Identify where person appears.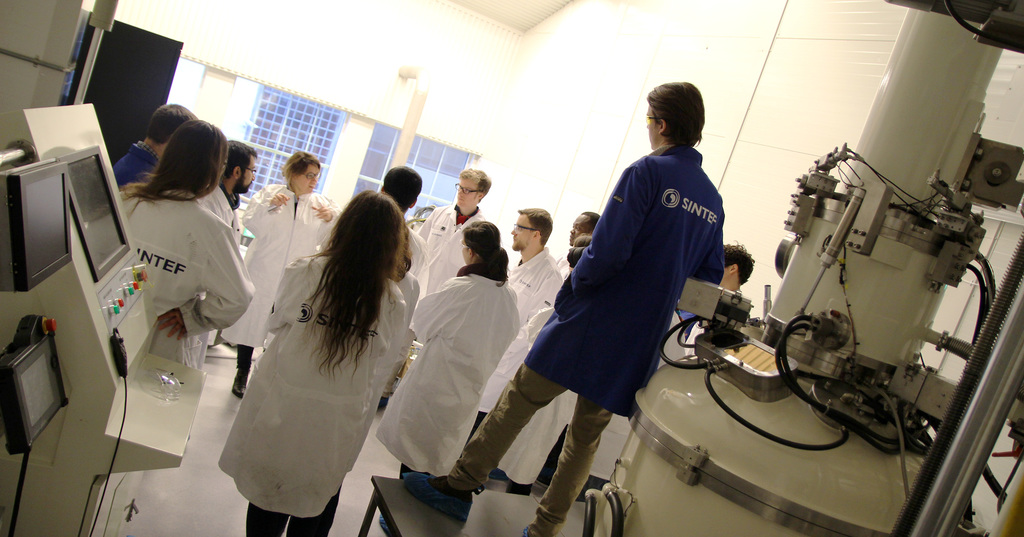
Appears at <region>198, 140, 257, 239</region>.
